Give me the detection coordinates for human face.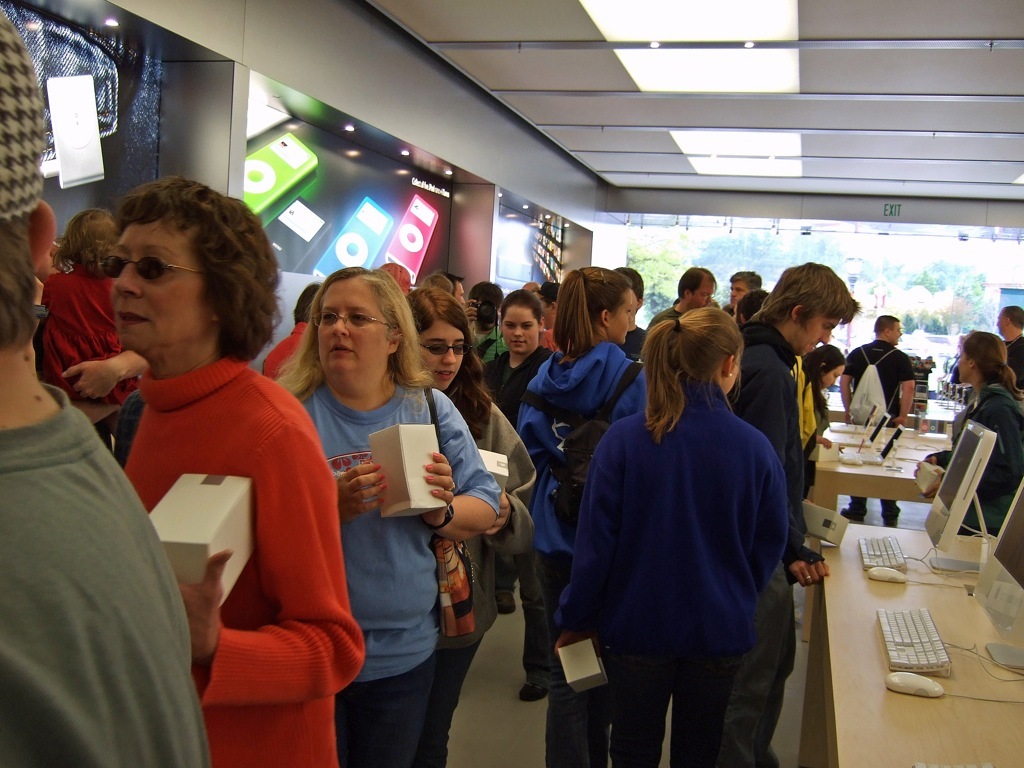
<box>994,308,1007,334</box>.
